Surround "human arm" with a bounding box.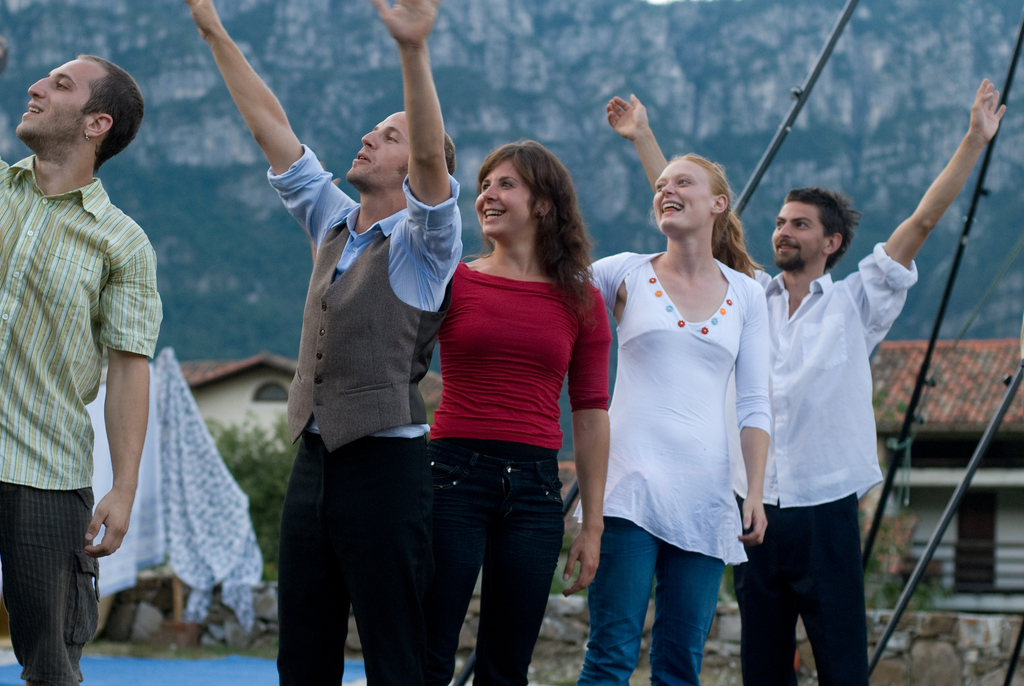
(92,230,159,568).
